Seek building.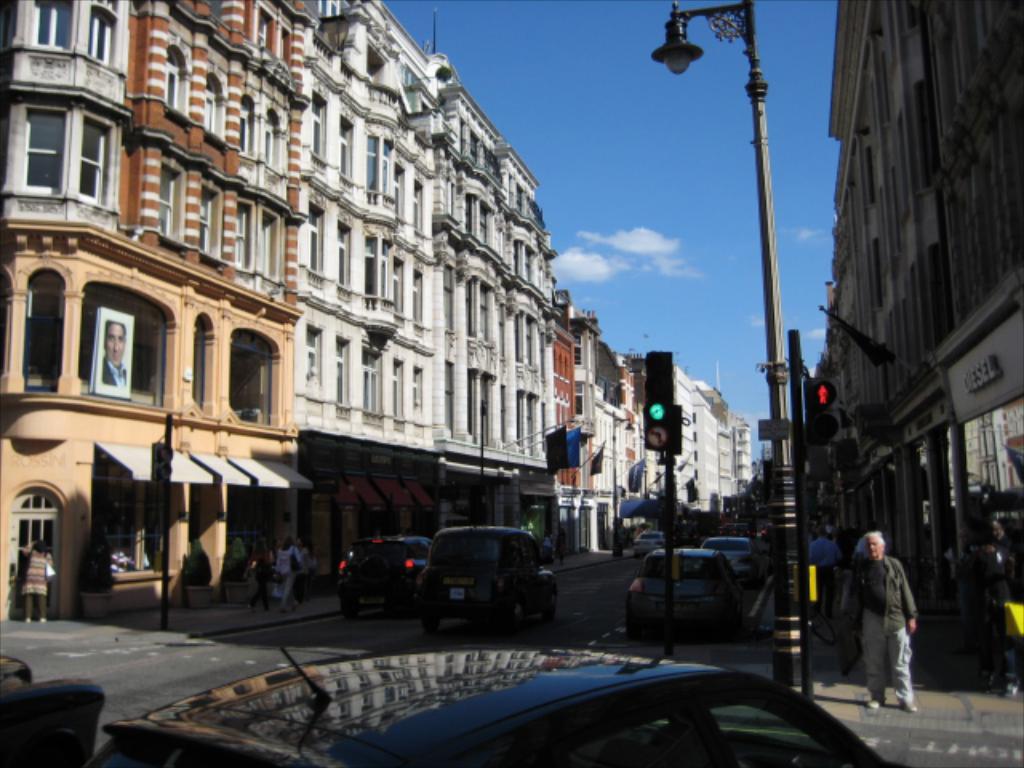
l=296, t=0, r=558, b=592.
